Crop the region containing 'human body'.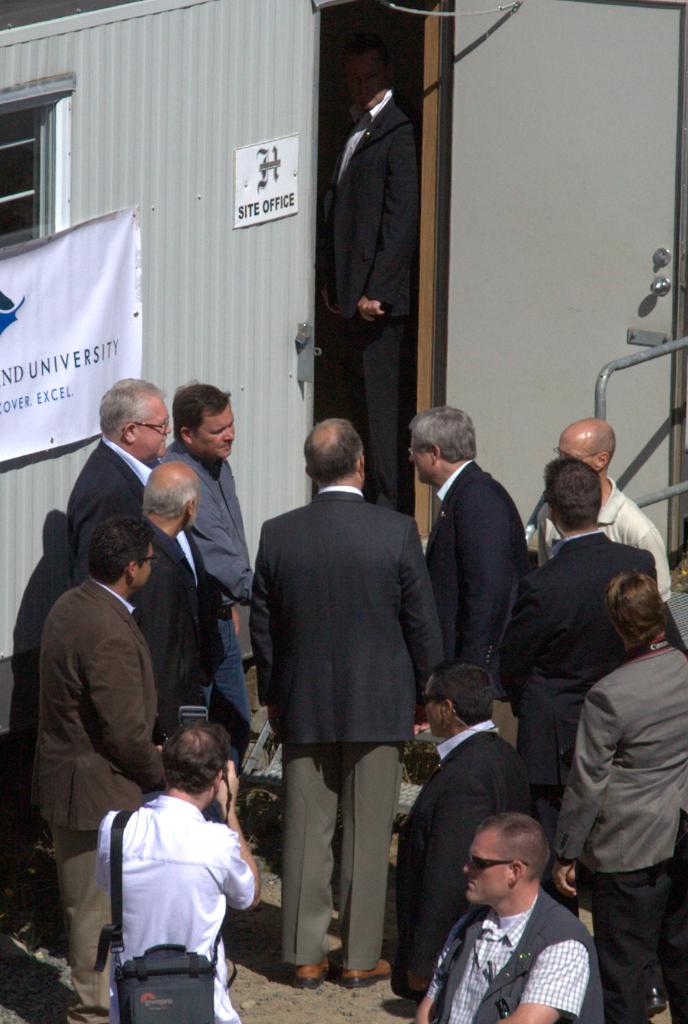
Crop region: [35, 574, 160, 1023].
